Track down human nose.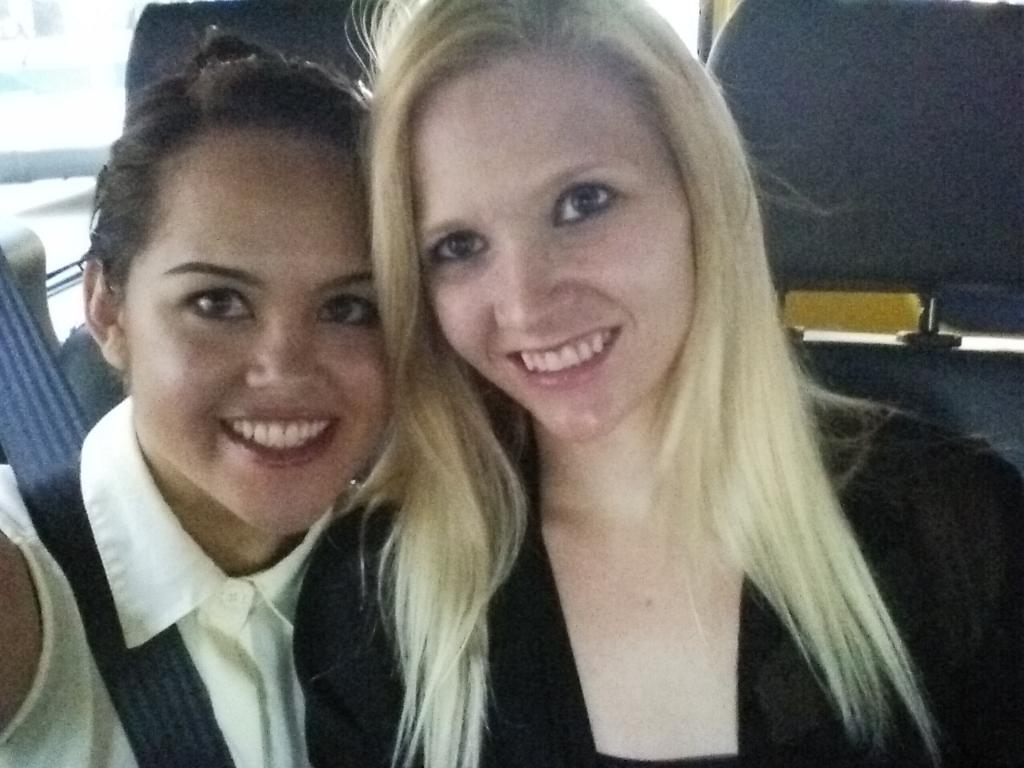
Tracked to BBox(491, 224, 583, 328).
